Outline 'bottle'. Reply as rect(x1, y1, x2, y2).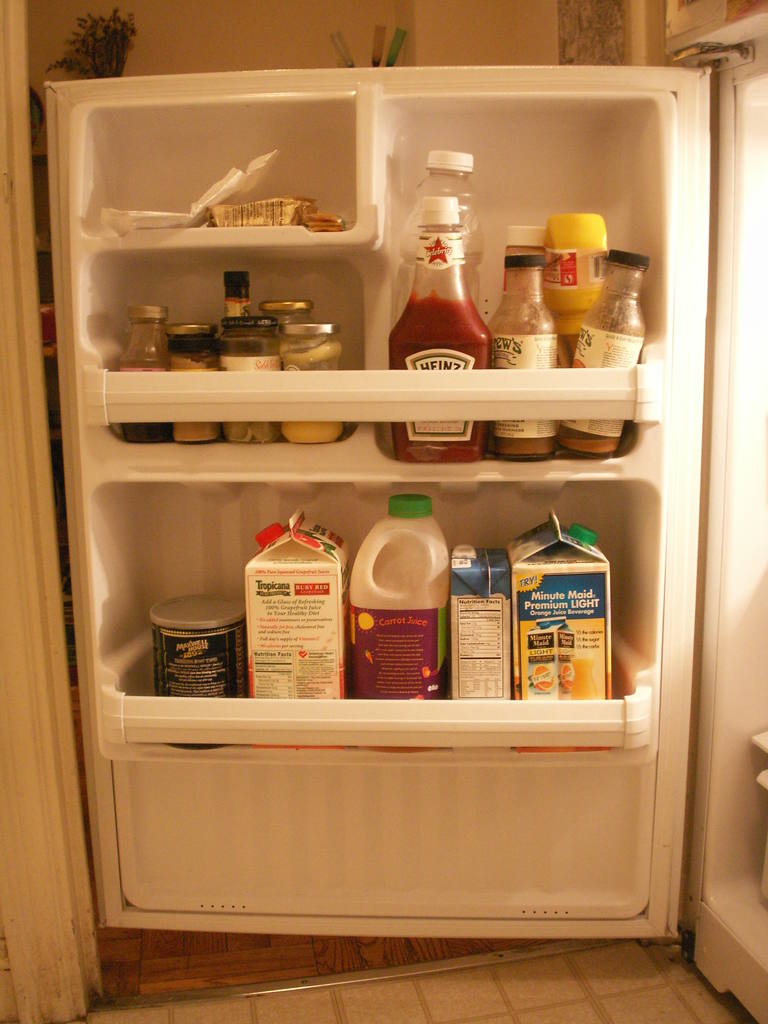
rect(259, 299, 314, 328).
